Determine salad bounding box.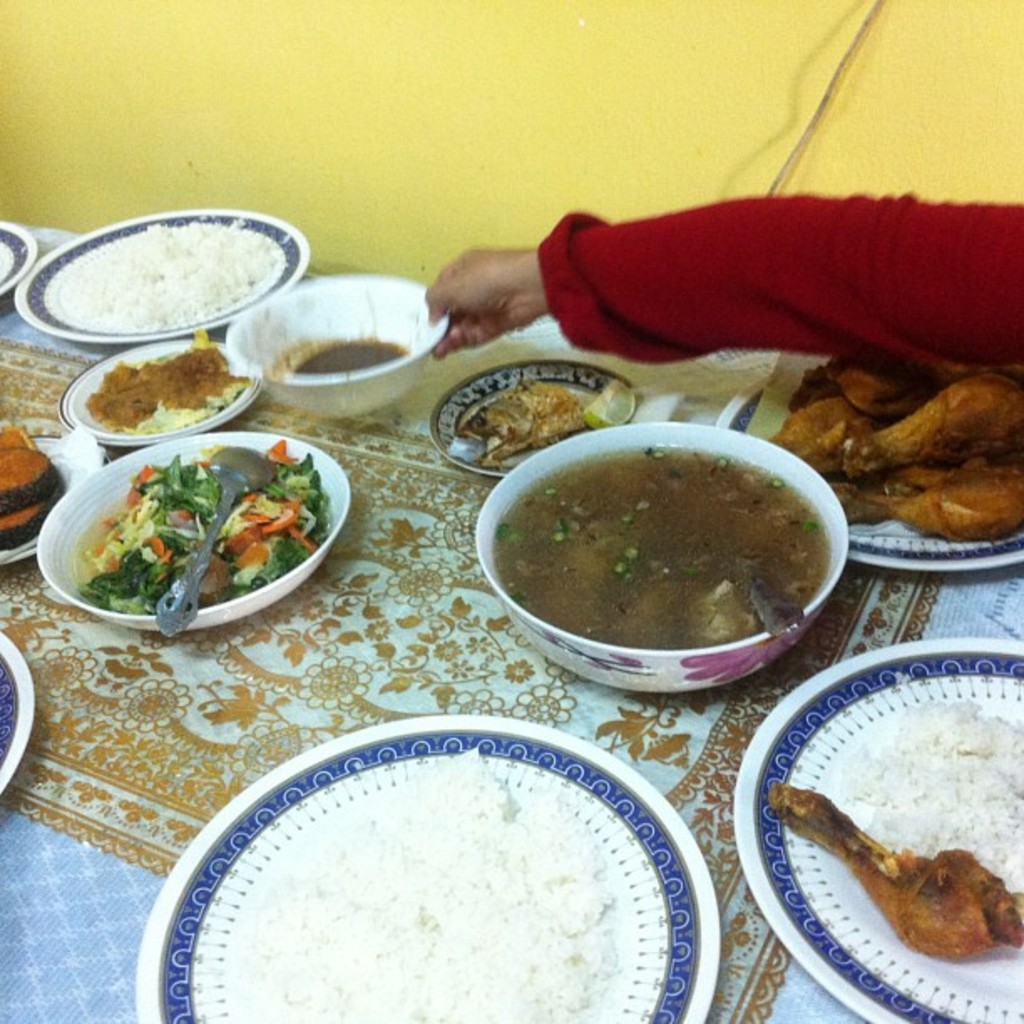
Determined: locate(42, 443, 358, 622).
